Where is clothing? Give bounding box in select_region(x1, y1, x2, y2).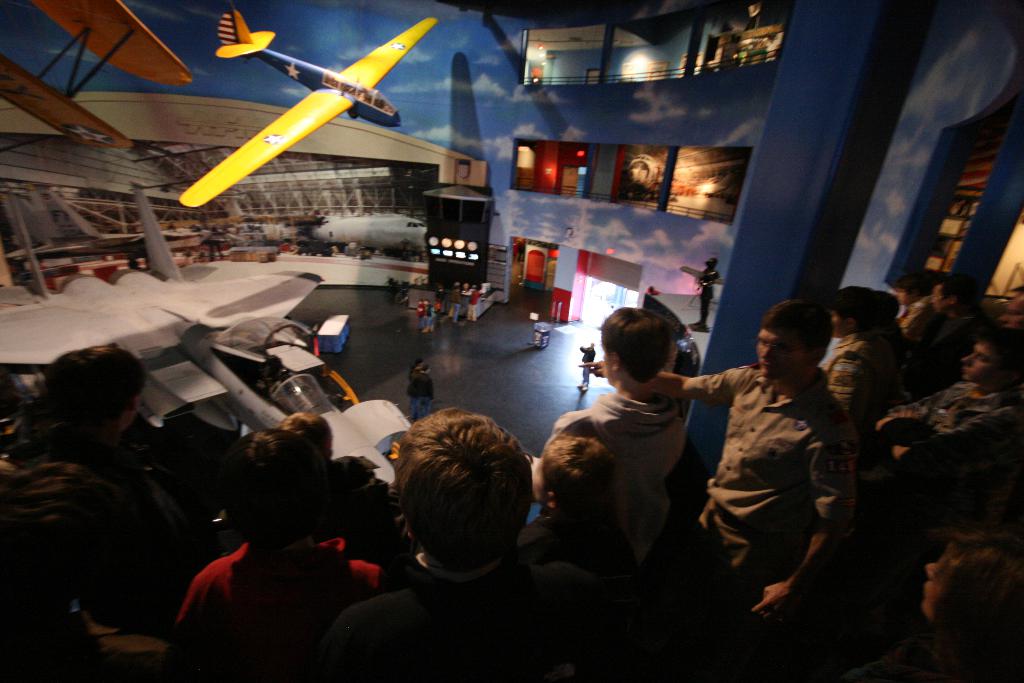
select_region(177, 541, 381, 682).
